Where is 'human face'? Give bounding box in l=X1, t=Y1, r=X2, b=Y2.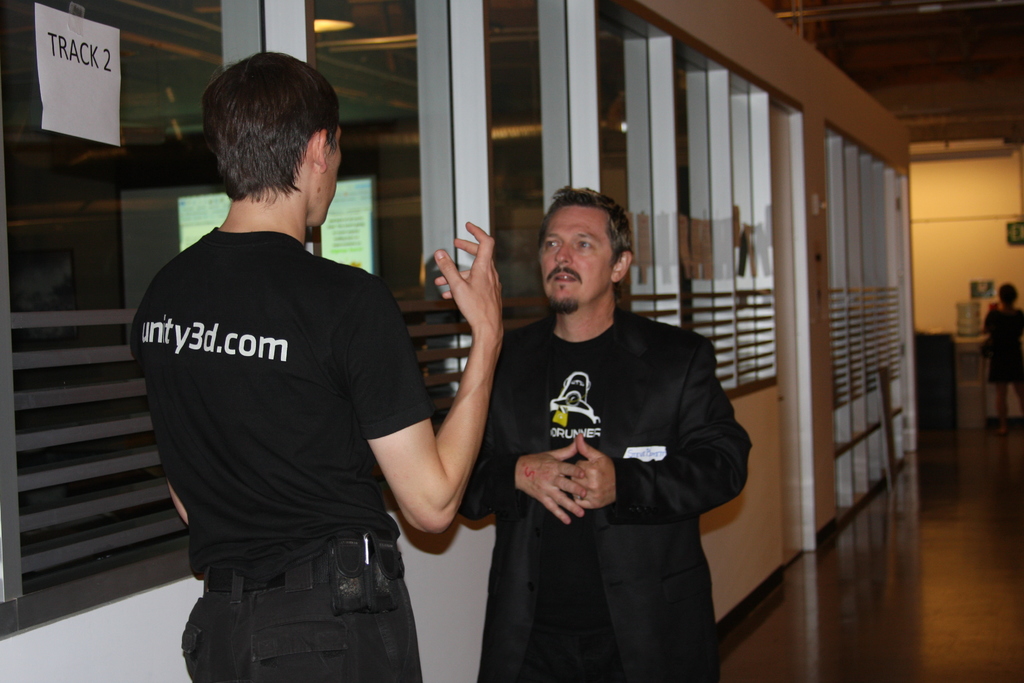
l=313, t=118, r=343, b=223.
